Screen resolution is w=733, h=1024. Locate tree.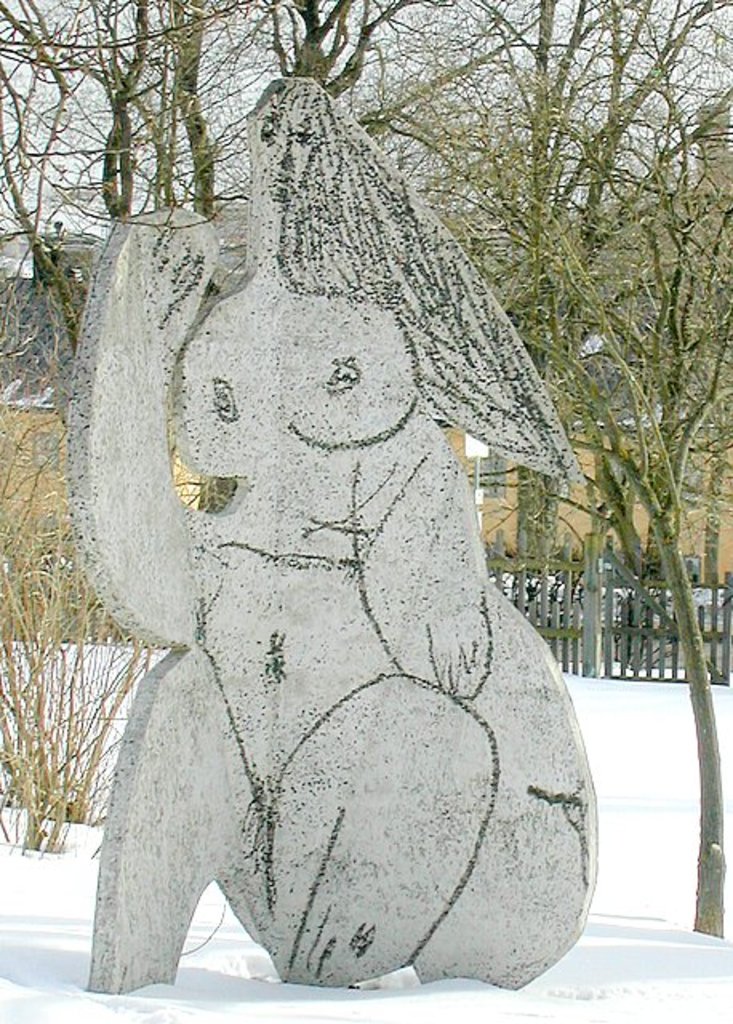
left=407, top=0, right=731, bottom=672.
